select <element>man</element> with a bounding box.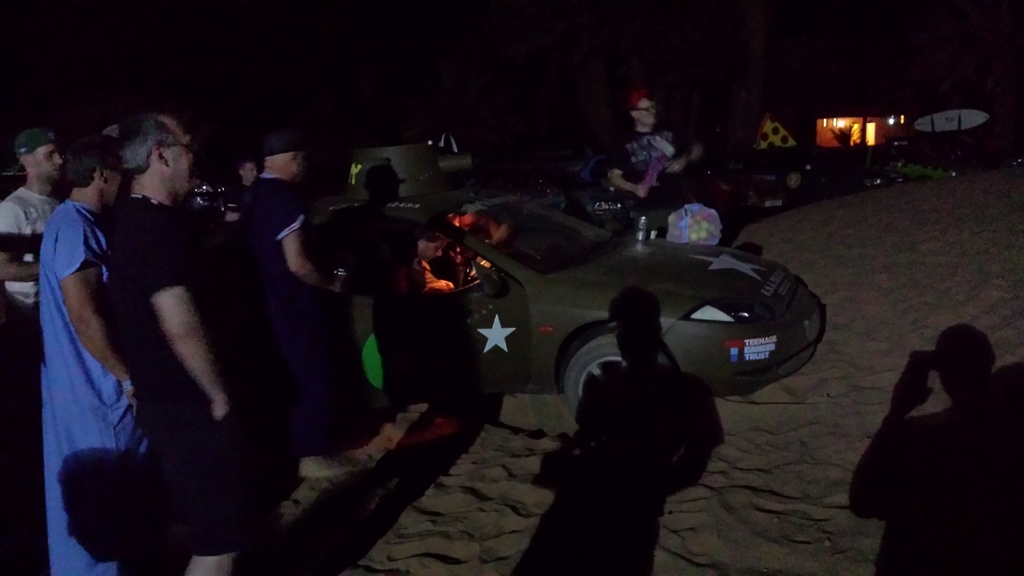
x1=233 y1=123 x2=345 y2=479.
